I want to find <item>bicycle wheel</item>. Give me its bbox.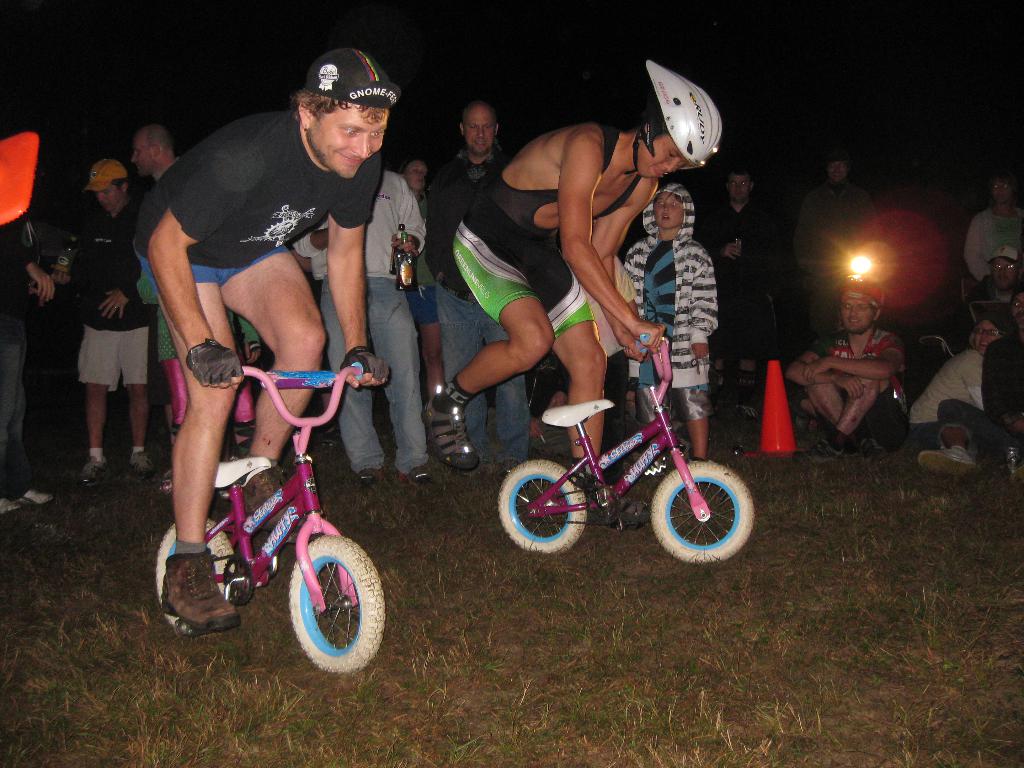
box(655, 456, 752, 568).
